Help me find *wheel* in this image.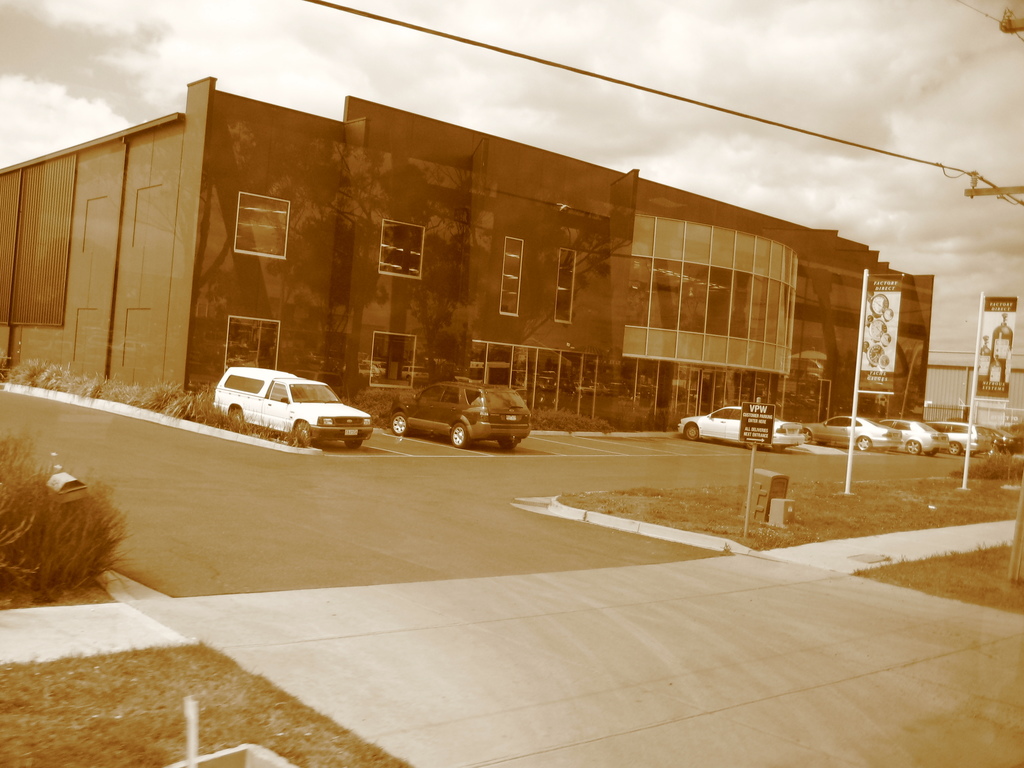
Found it: 496:438:515:449.
